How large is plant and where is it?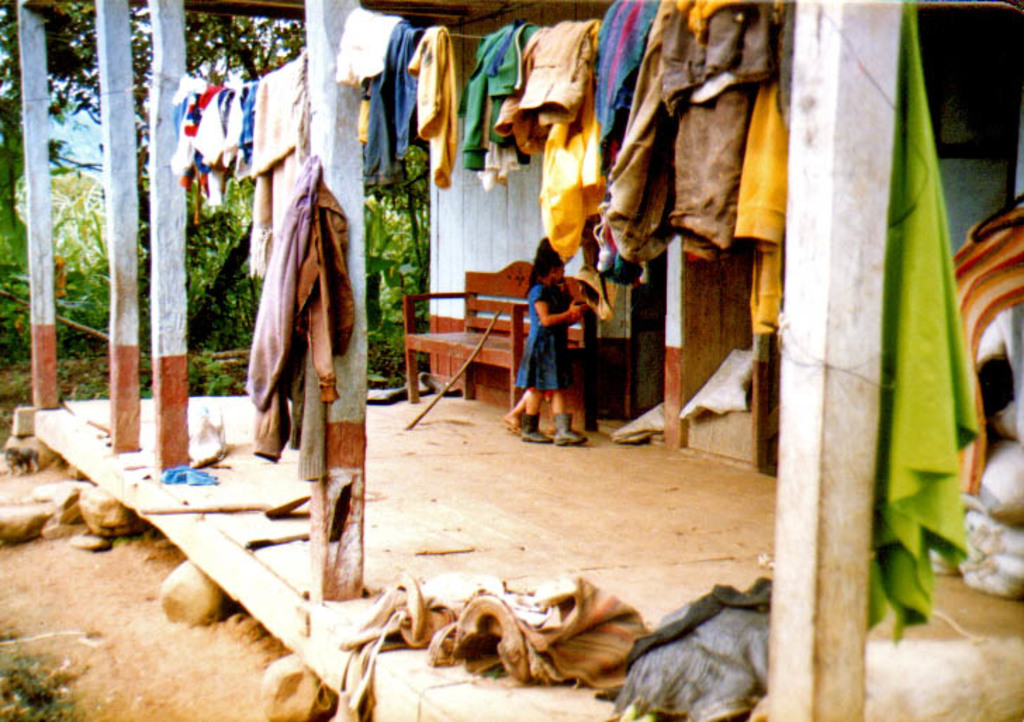
Bounding box: pyautogui.locateOnScreen(0, 612, 86, 721).
